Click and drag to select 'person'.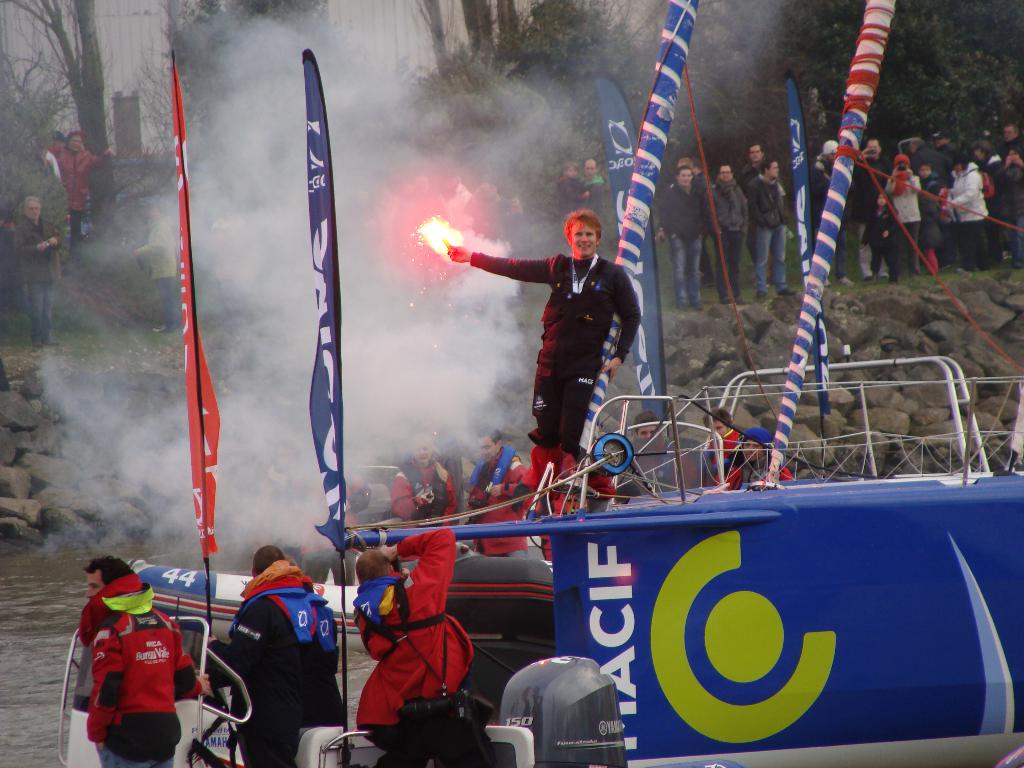
Selection: region(689, 403, 740, 495).
